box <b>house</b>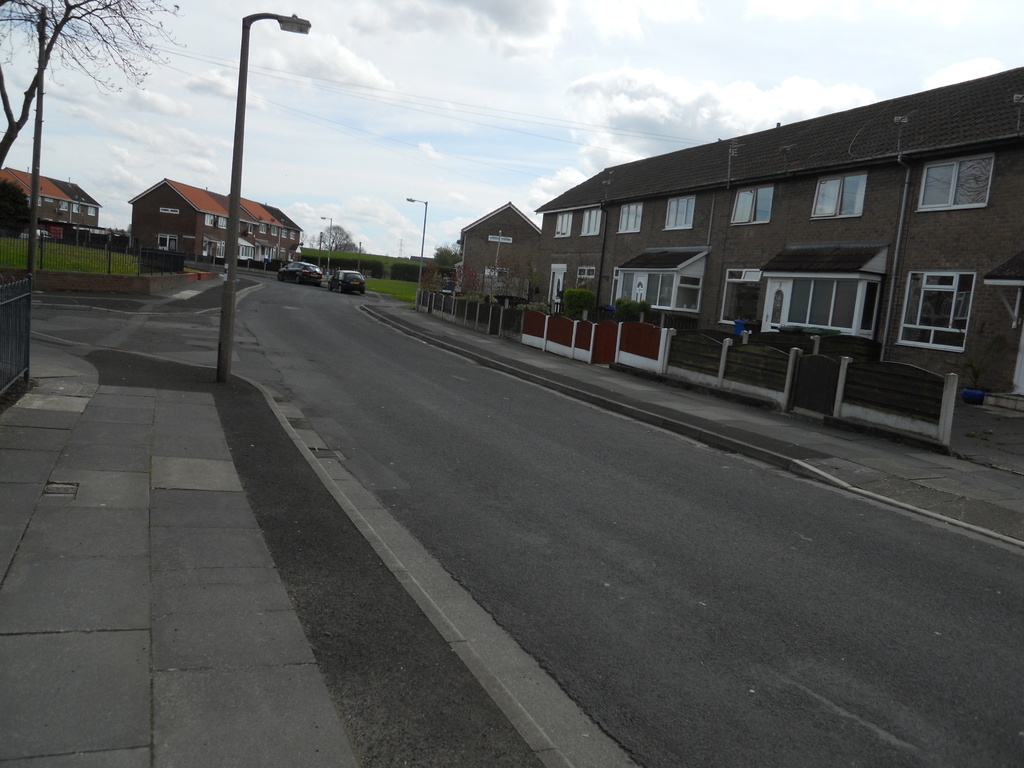
(left=463, top=198, right=543, bottom=304)
